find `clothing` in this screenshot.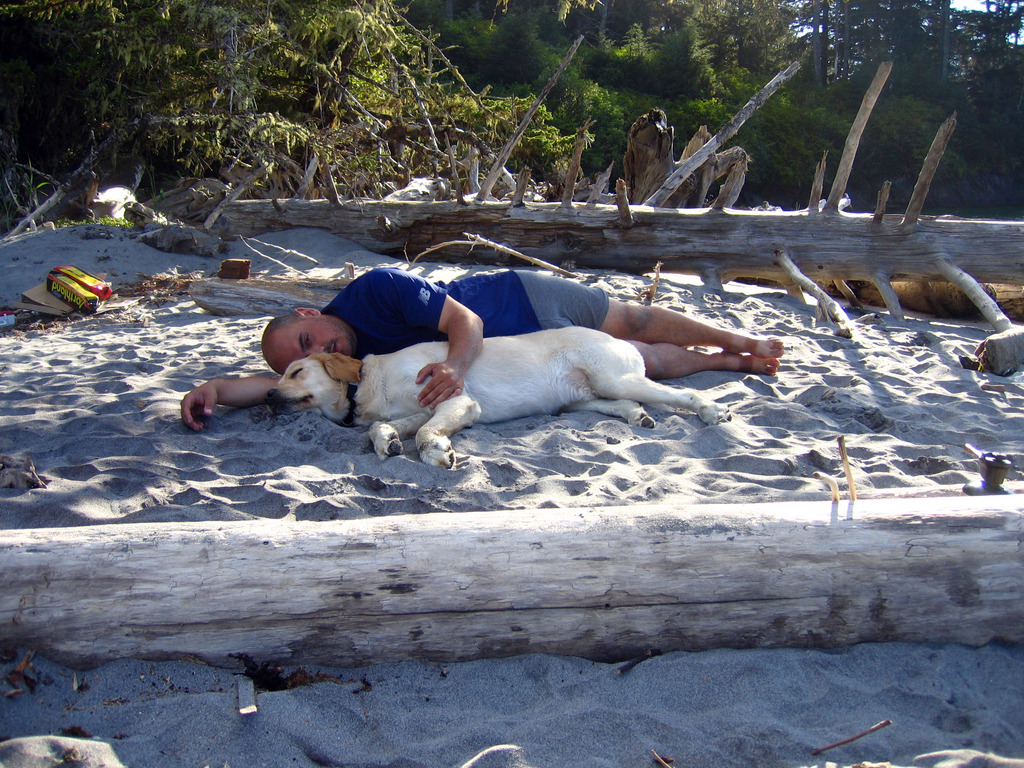
The bounding box for `clothing` is pyautogui.locateOnScreen(324, 261, 613, 360).
